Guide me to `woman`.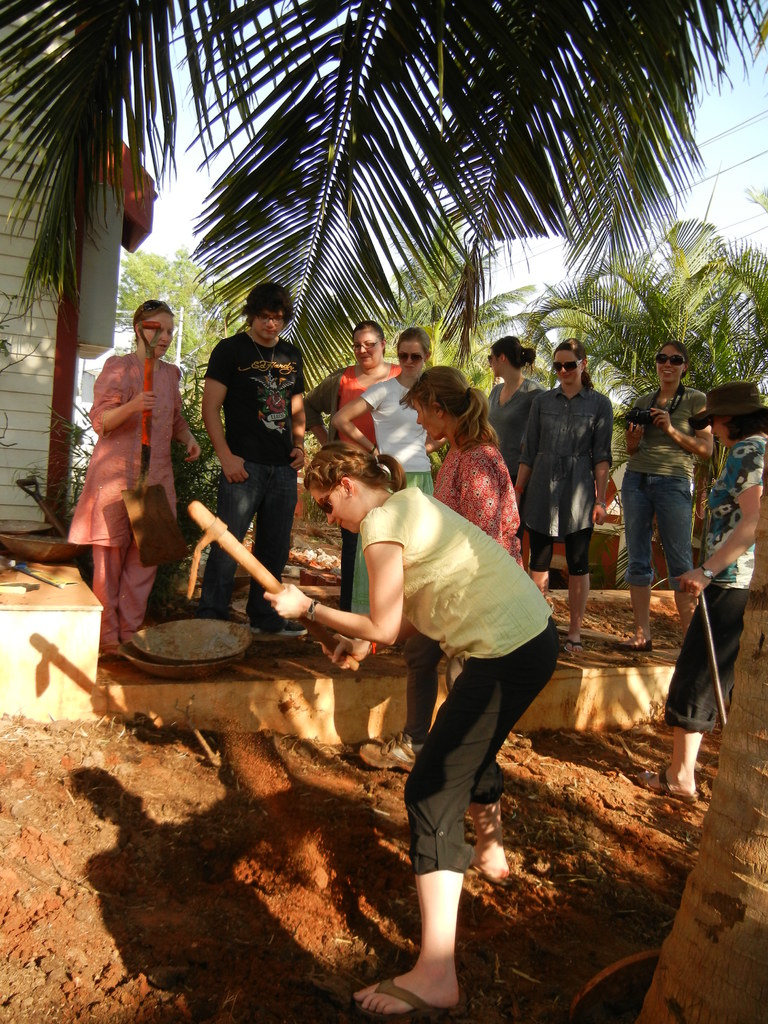
Guidance: rect(478, 338, 542, 490).
